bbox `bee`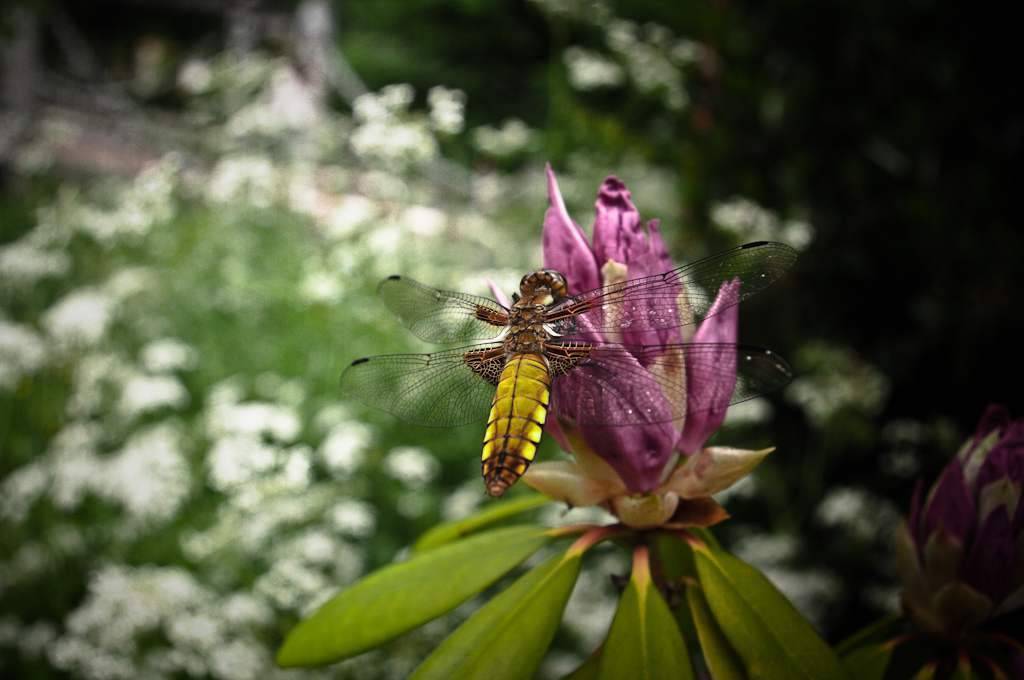
left=329, top=245, right=797, bottom=488
